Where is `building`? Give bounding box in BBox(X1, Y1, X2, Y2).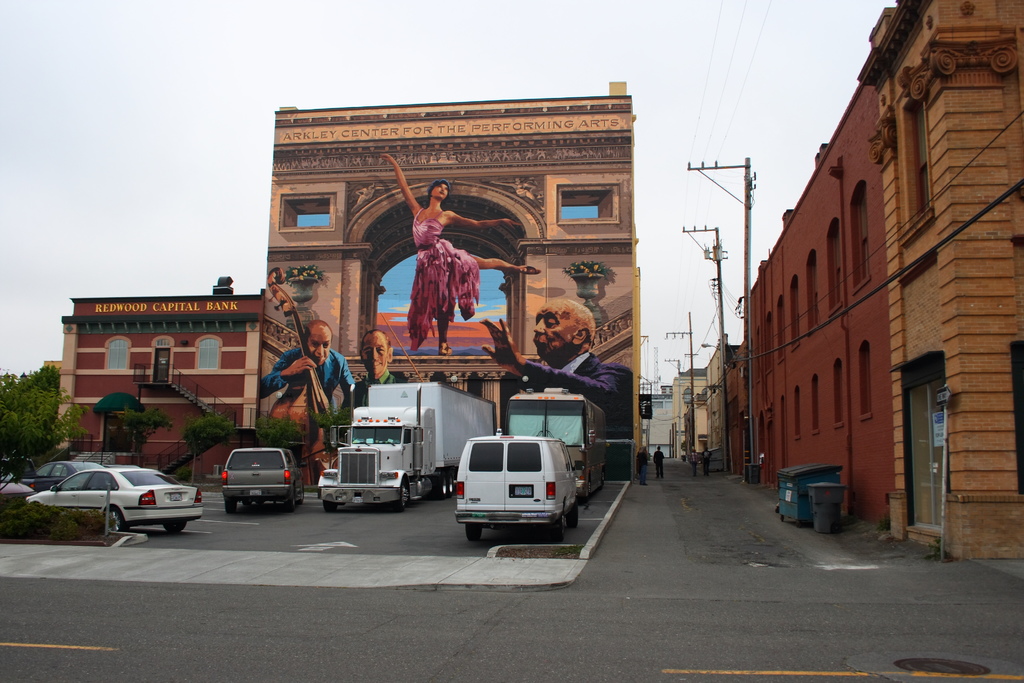
BBox(671, 0, 1023, 556).
